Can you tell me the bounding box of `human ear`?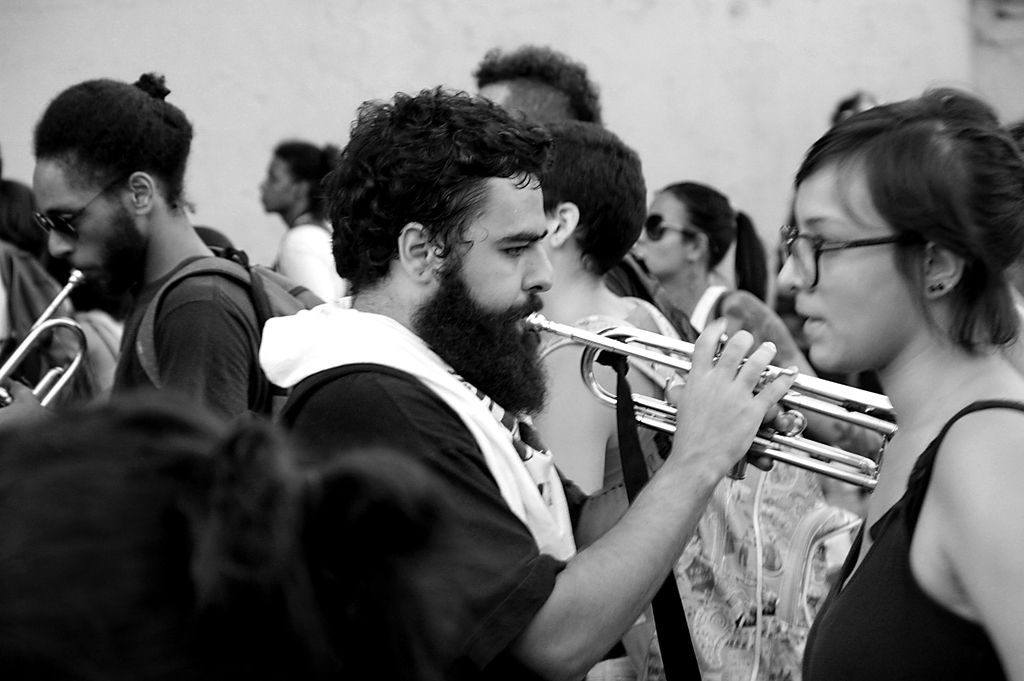
bbox(397, 222, 435, 290).
